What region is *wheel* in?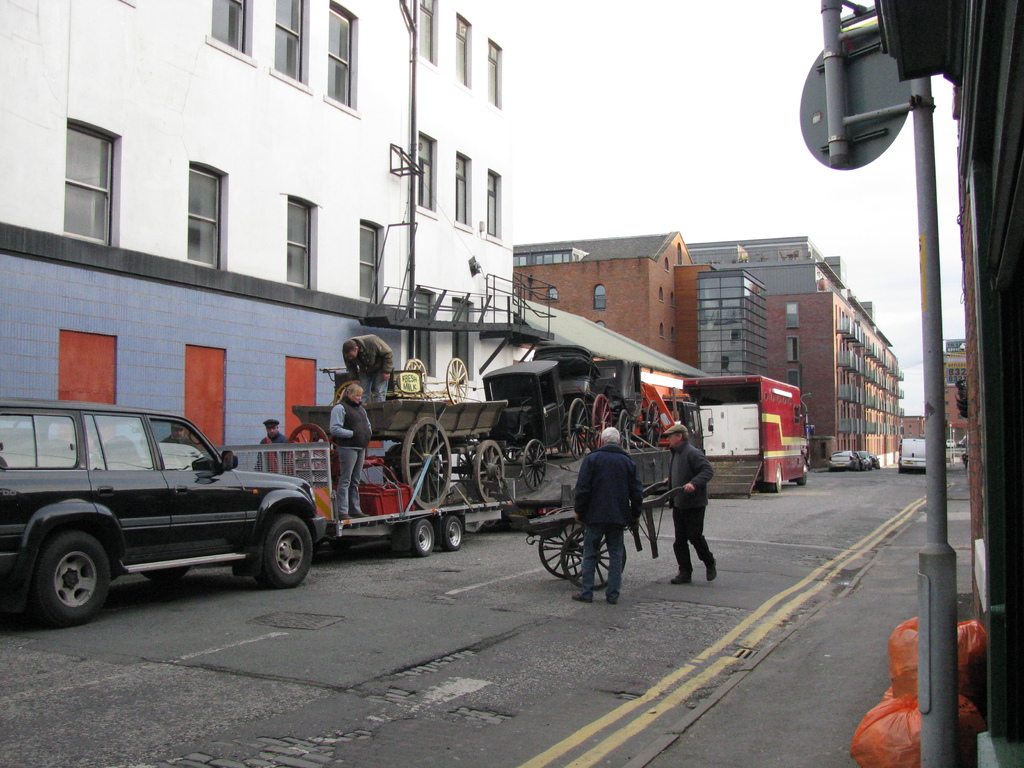
region(798, 462, 810, 487).
